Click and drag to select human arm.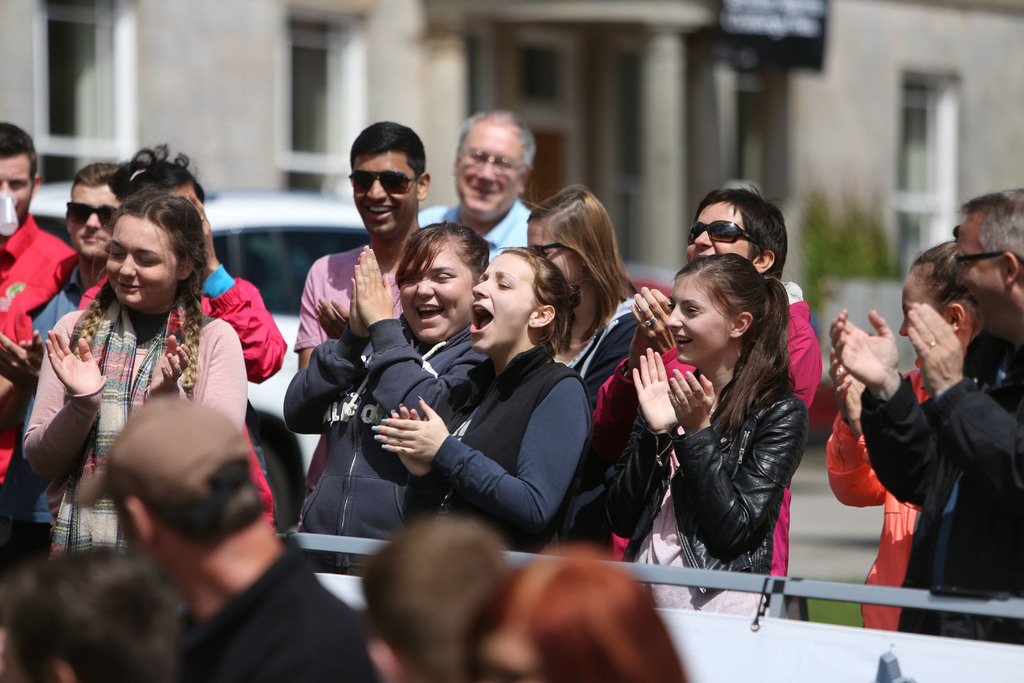
Selection: x1=663 y1=365 x2=806 y2=555.
